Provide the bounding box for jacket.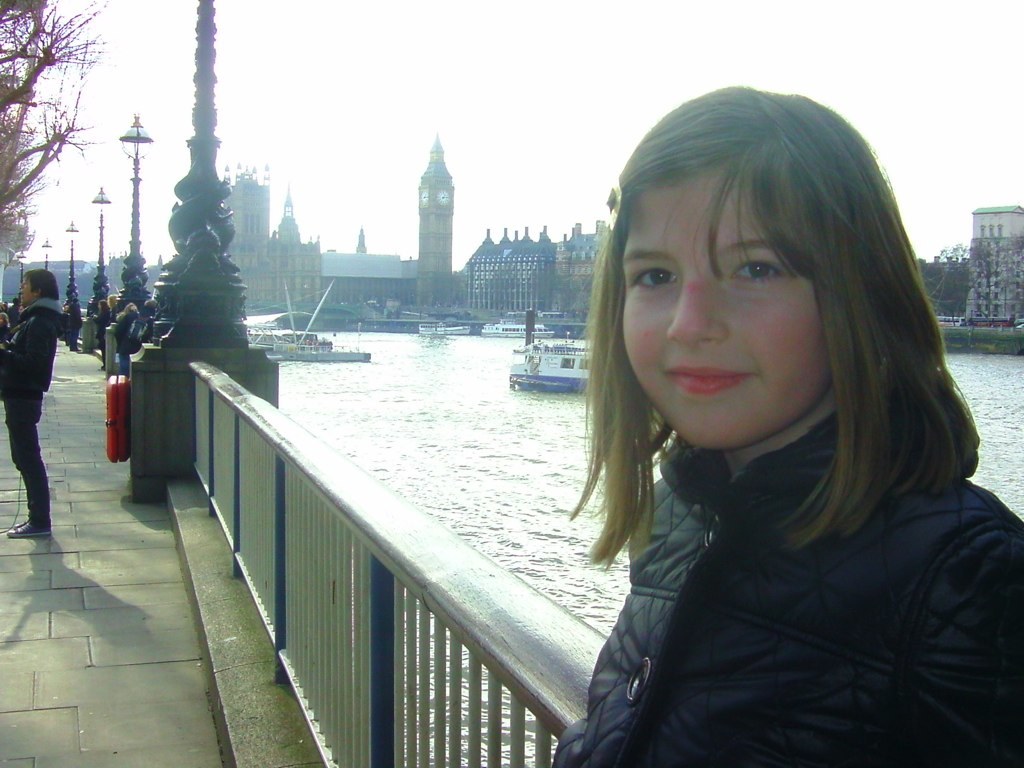
[left=0, top=289, right=67, bottom=392].
